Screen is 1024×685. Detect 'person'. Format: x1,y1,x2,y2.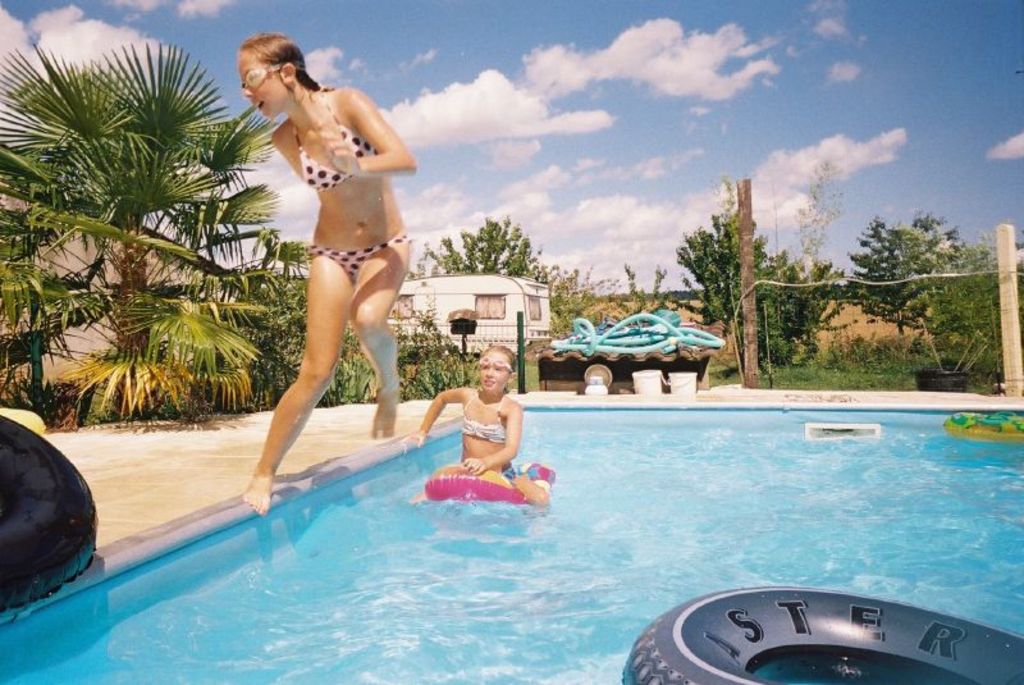
202,52,403,511.
